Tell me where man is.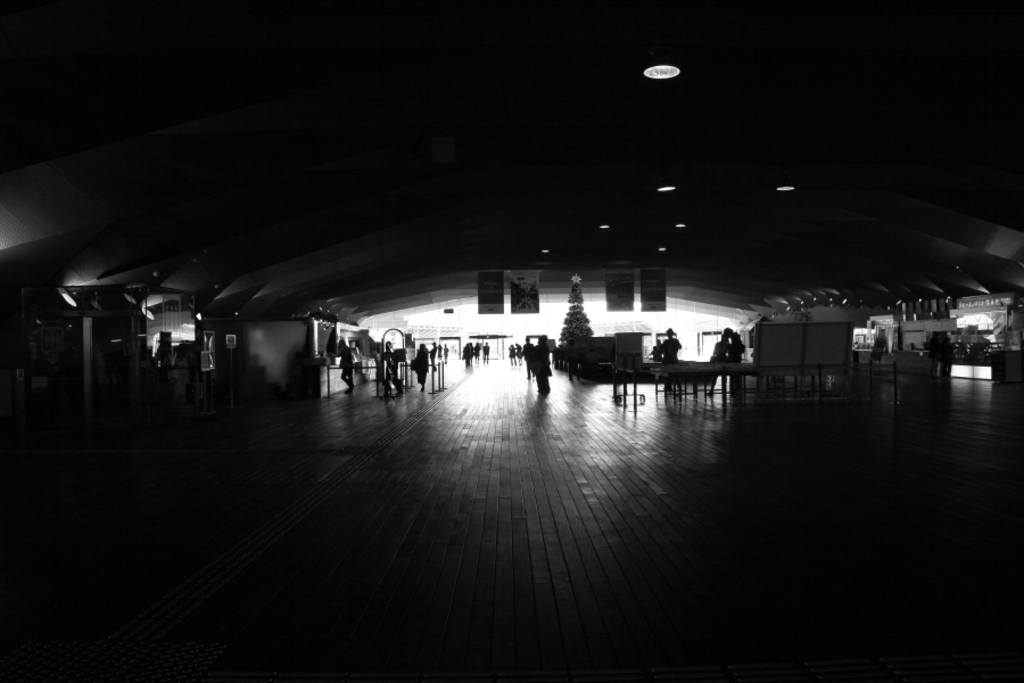
man is at [x1=661, y1=324, x2=684, y2=390].
